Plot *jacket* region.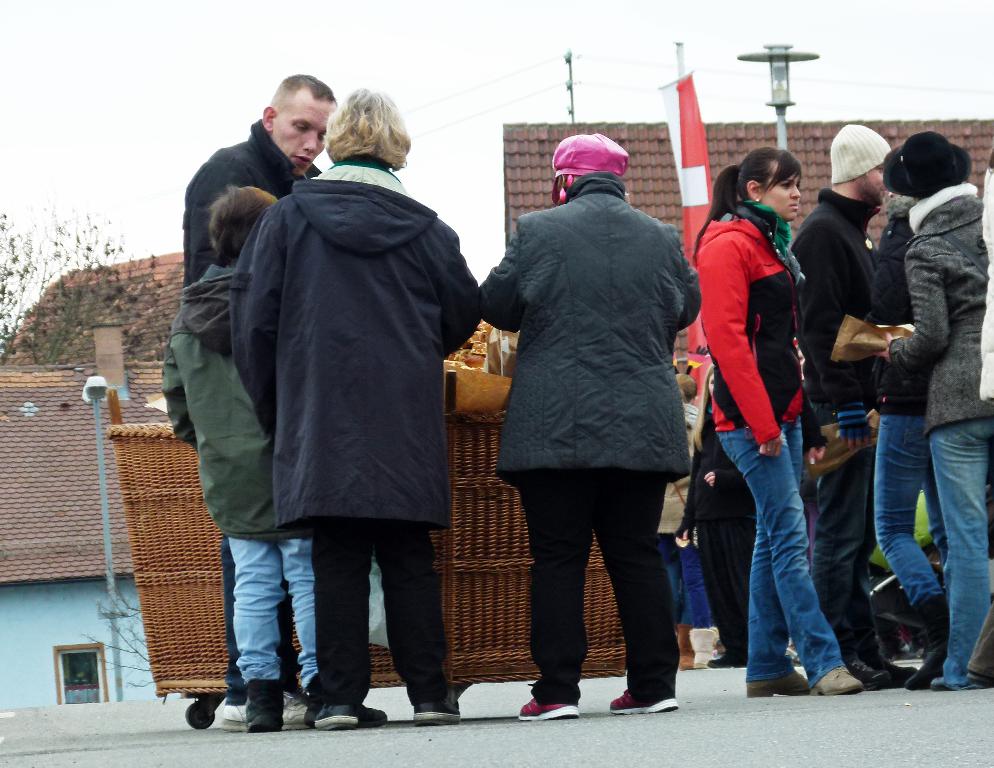
Plotted at 709,157,819,478.
